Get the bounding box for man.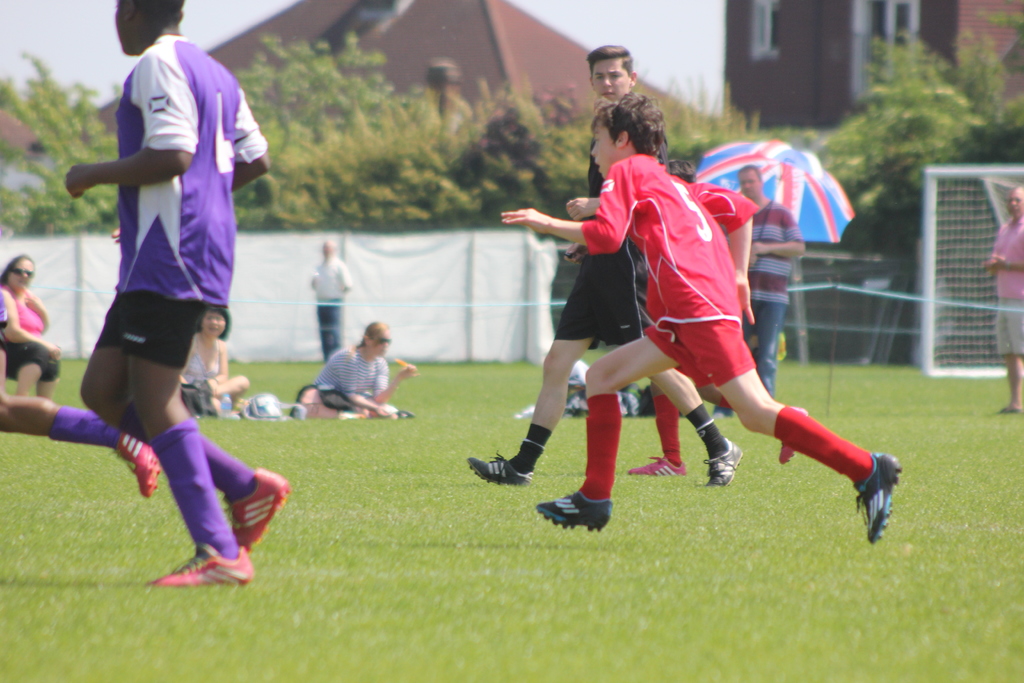
{"x1": 63, "y1": 0, "x2": 291, "y2": 588}.
